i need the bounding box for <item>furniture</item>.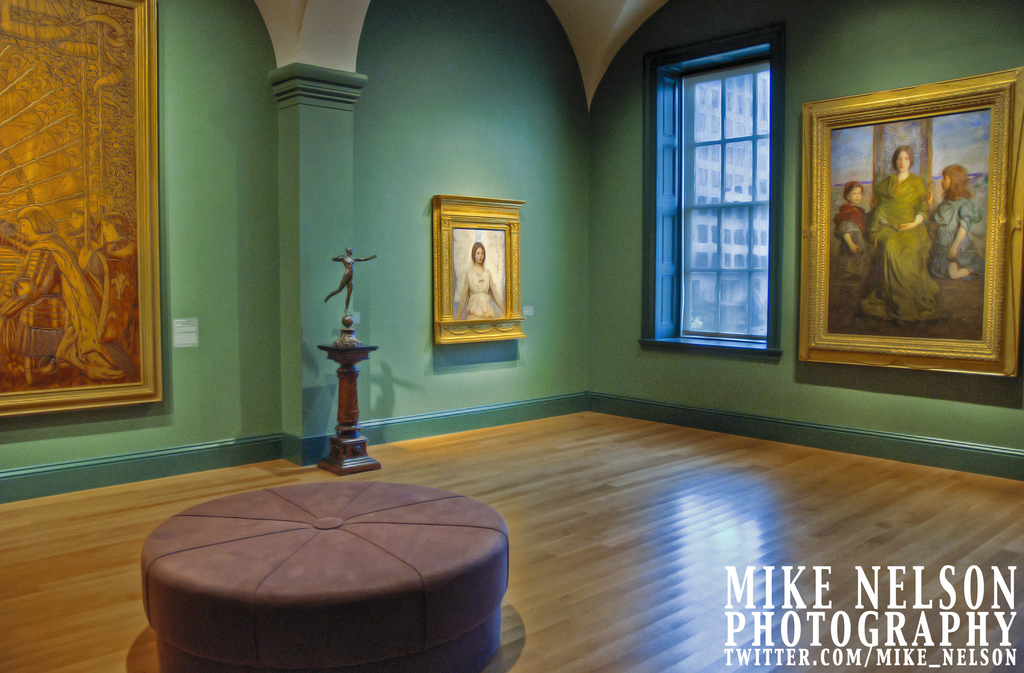
Here it is: detection(118, 469, 526, 672).
